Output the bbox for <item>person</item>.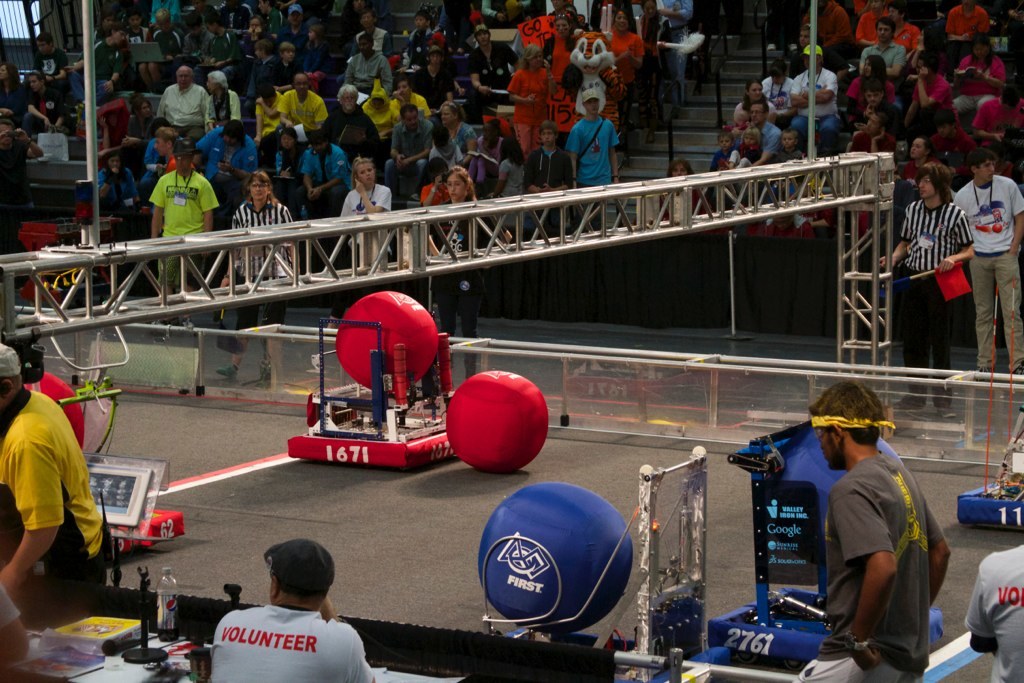
[x1=150, y1=60, x2=219, y2=142].
